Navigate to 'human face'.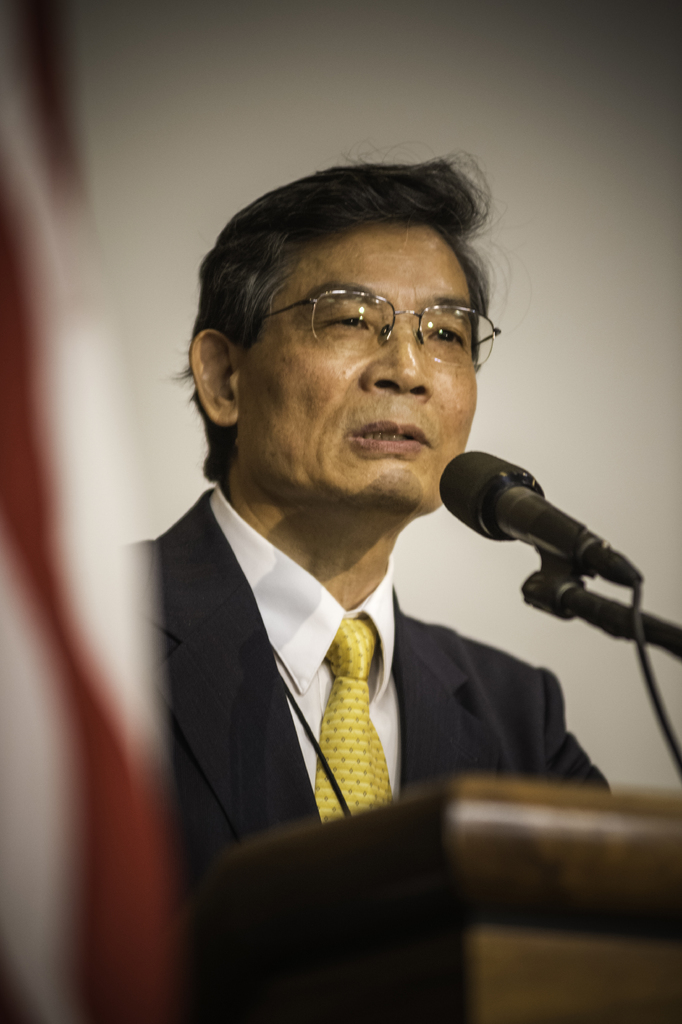
Navigation target: (left=236, top=212, right=481, bottom=522).
